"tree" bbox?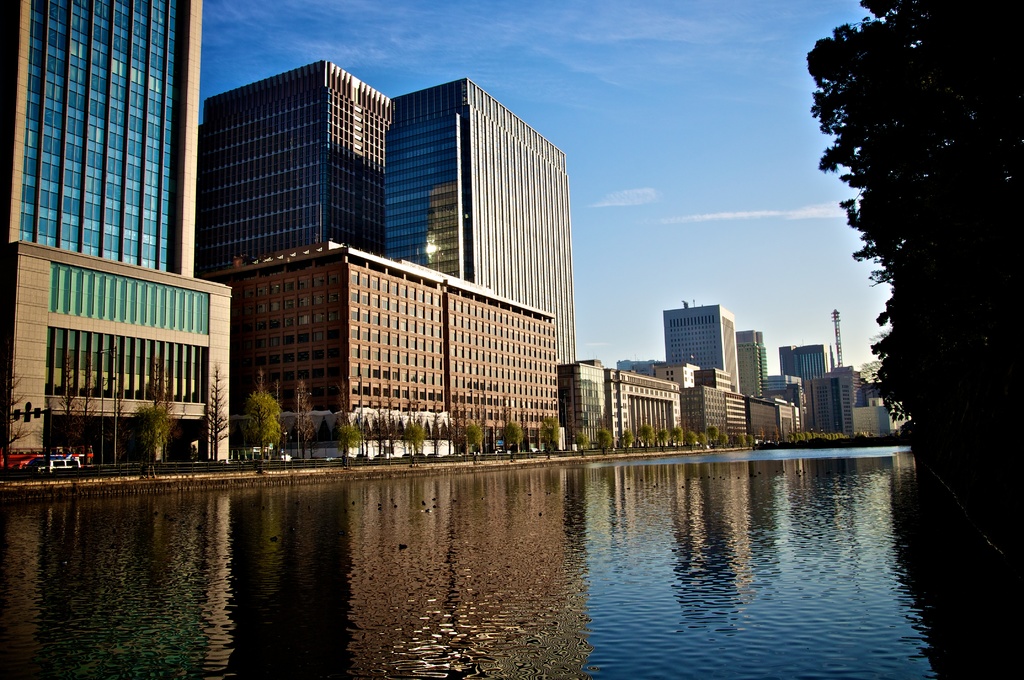
region(688, 430, 704, 449)
